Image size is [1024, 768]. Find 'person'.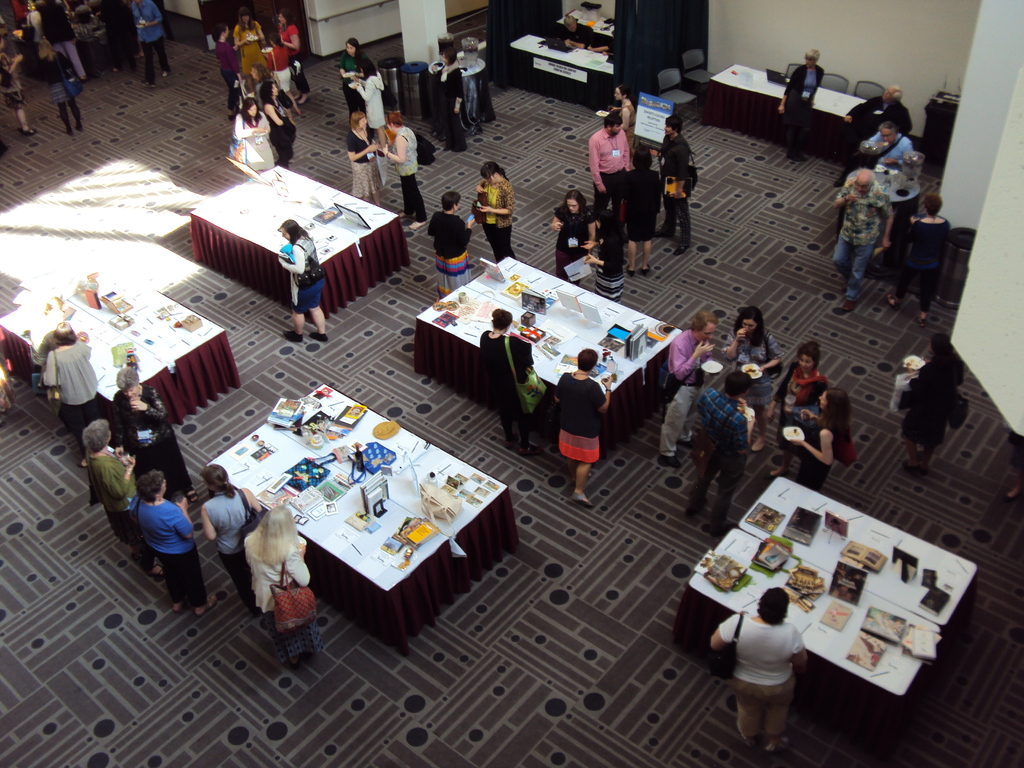
pyautogui.locateOnScreen(549, 191, 598, 287).
